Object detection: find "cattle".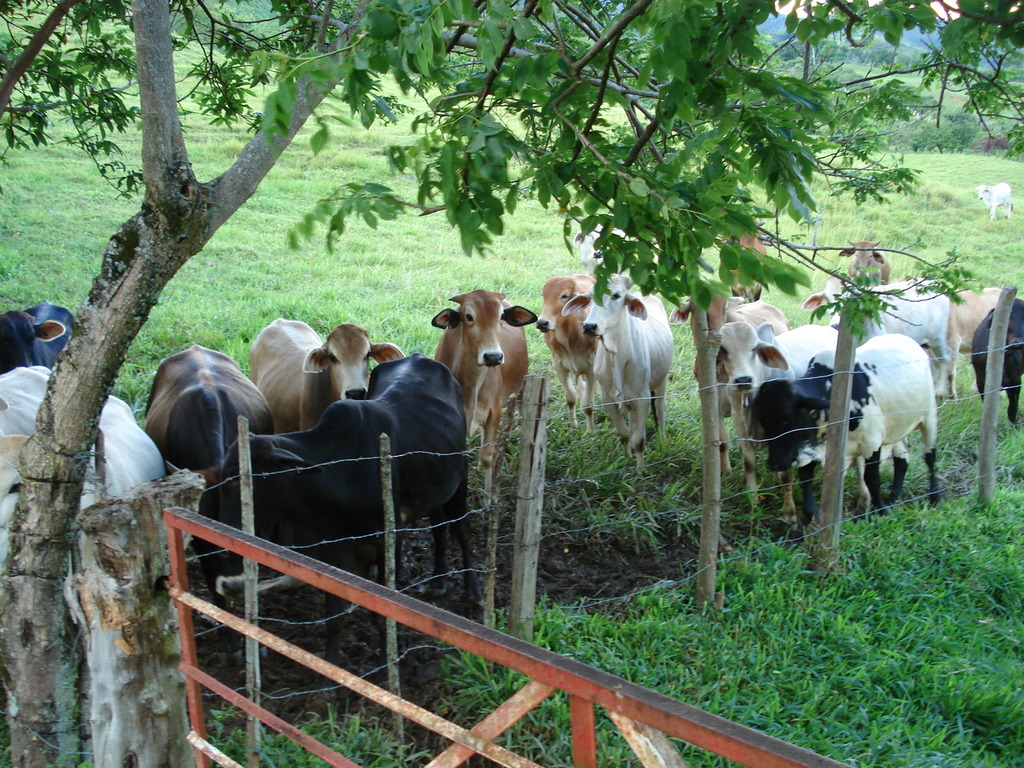
BBox(697, 320, 851, 513).
